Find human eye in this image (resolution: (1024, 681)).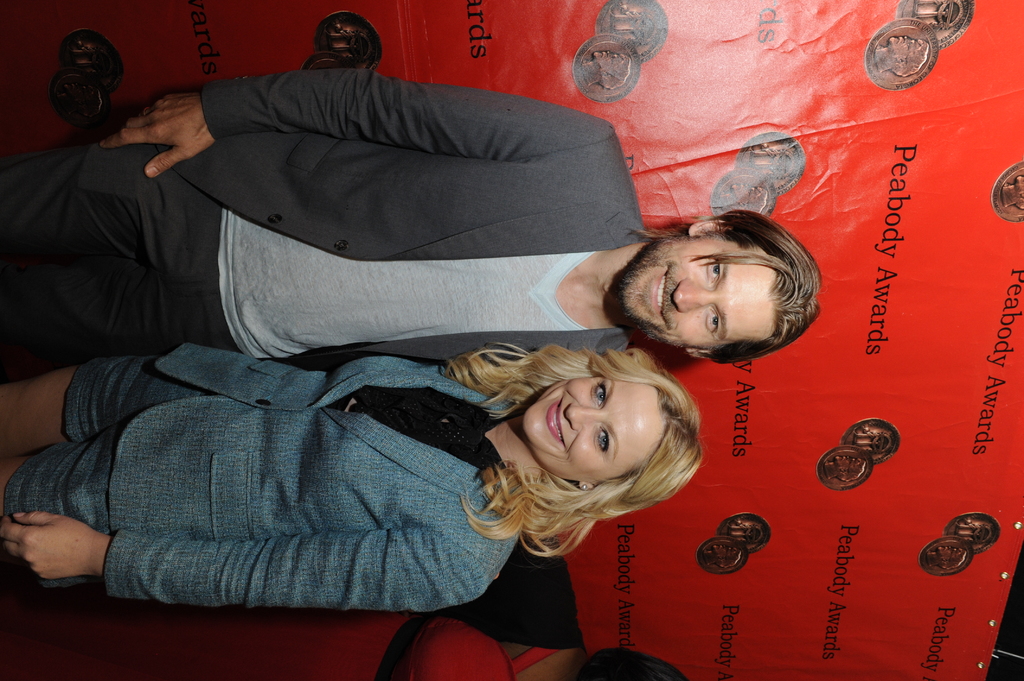
crop(709, 309, 724, 338).
